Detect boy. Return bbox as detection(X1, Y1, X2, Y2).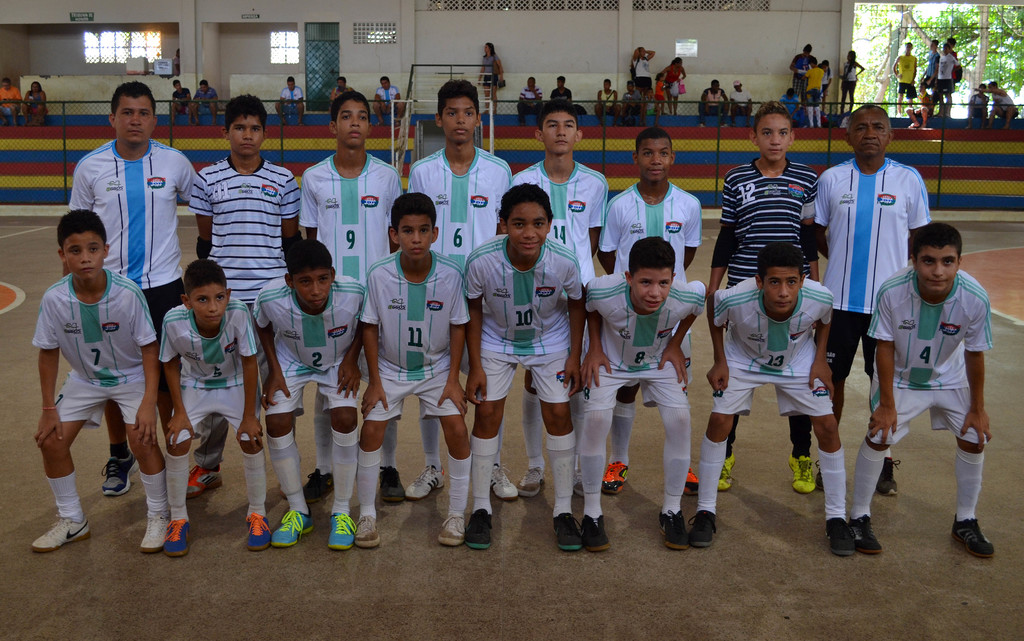
detection(932, 35, 956, 100).
